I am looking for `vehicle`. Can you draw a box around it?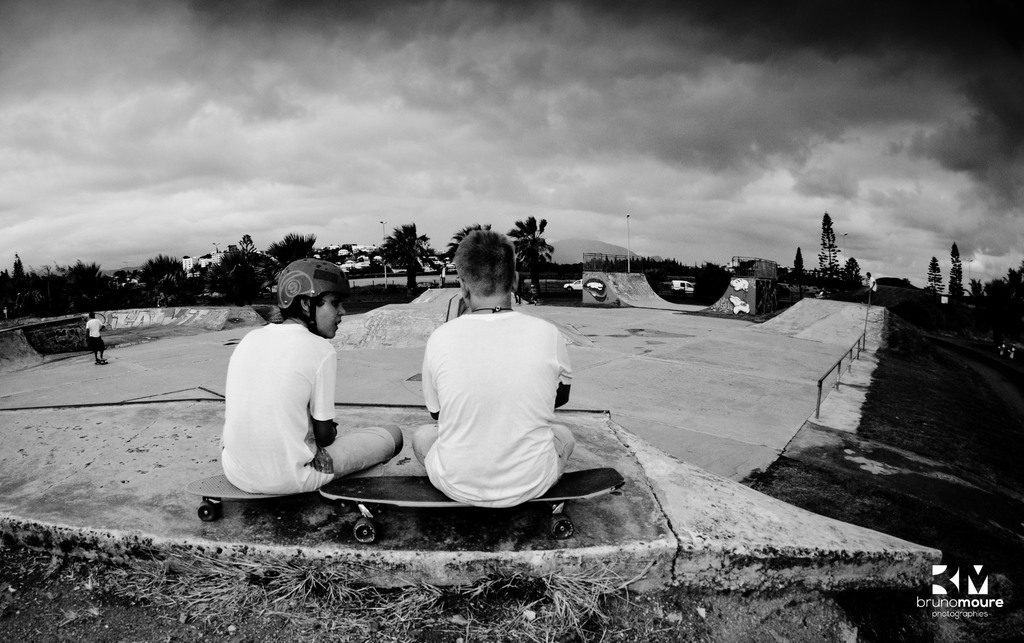
Sure, the bounding box is crop(669, 280, 689, 294).
